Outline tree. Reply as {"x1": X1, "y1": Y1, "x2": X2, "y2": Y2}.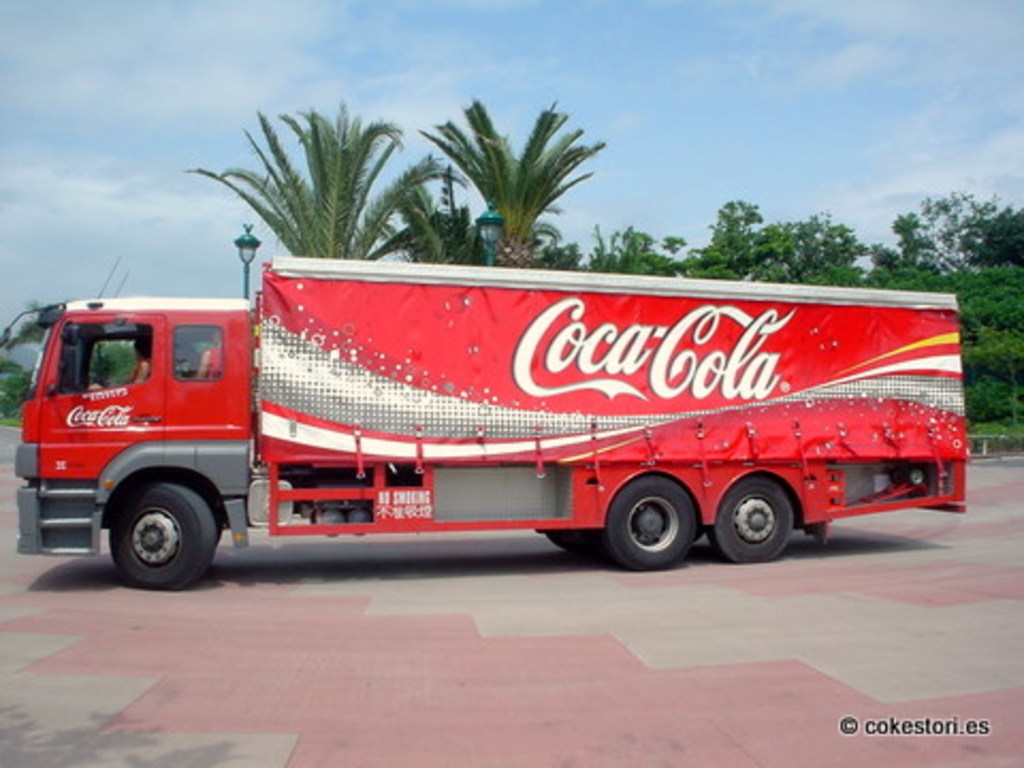
{"x1": 188, "y1": 100, "x2": 439, "y2": 260}.
